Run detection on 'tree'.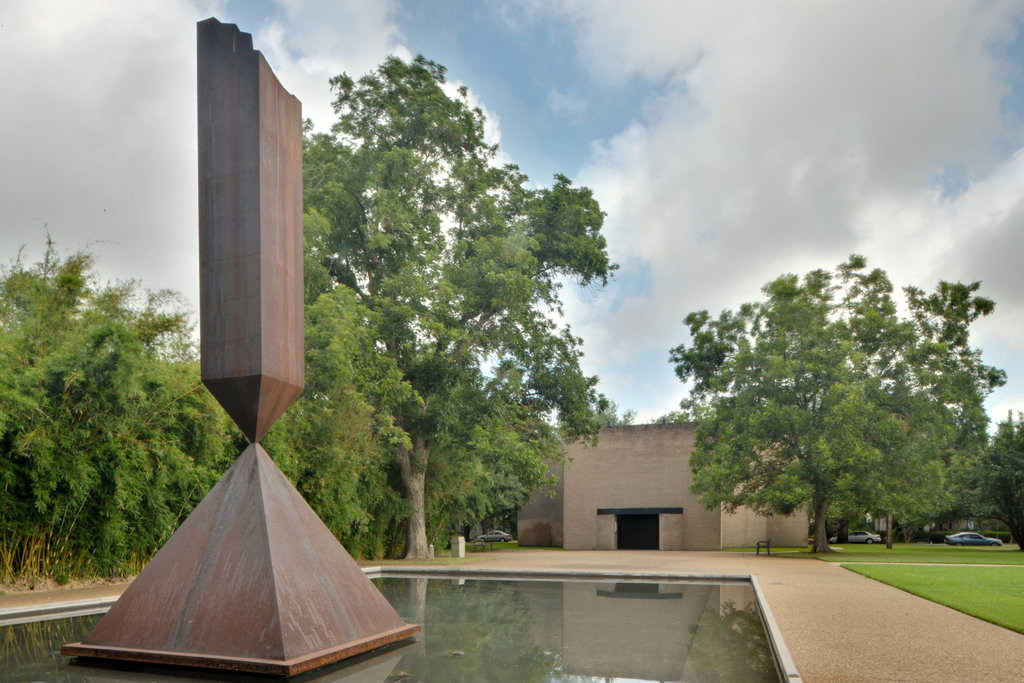
Result: 258/400/298/488.
